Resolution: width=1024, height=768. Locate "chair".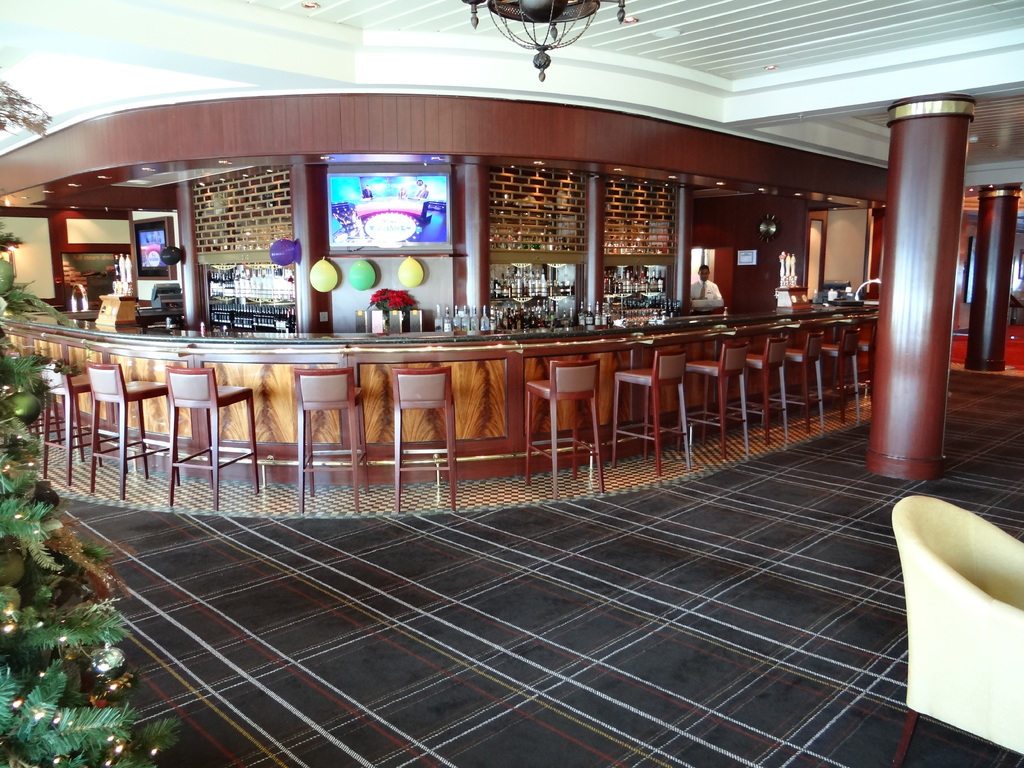
613 341 694 476.
